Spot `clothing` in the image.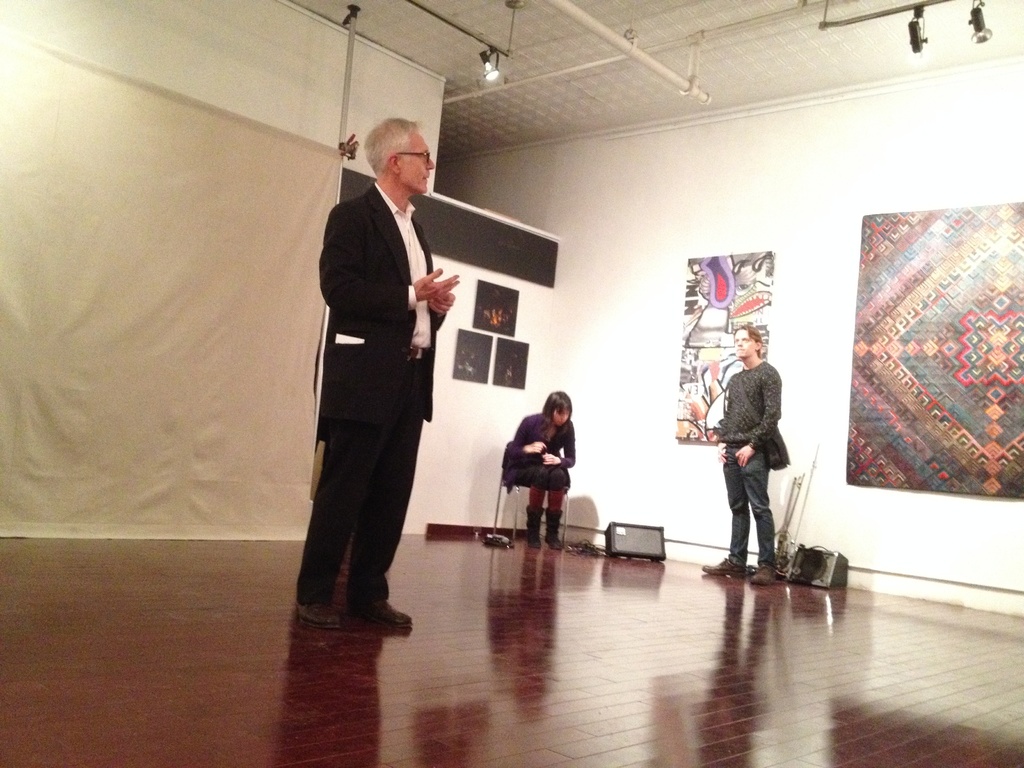
`clothing` found at (left=499, top=412, right=575, bottom=488).
